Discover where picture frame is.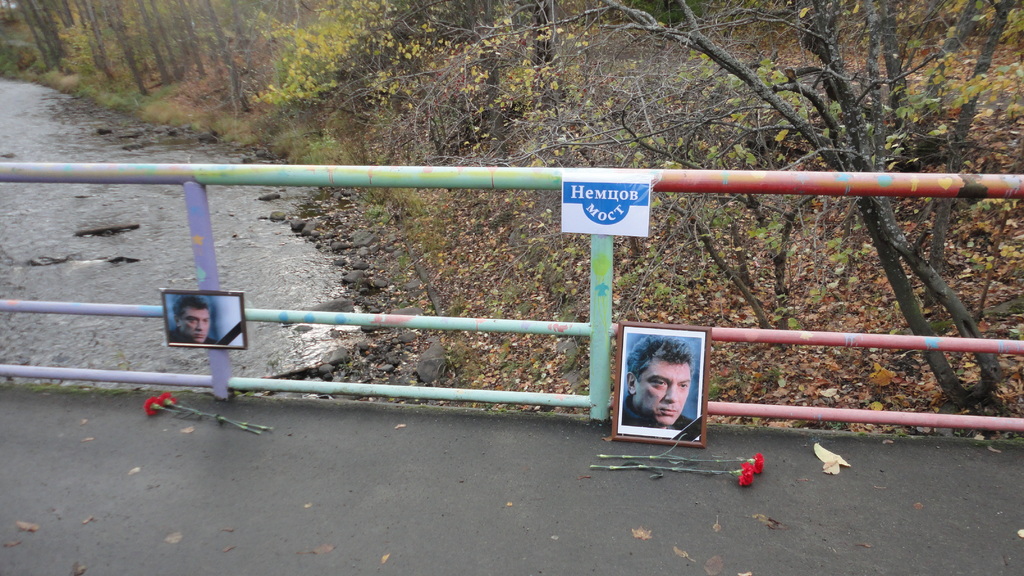
Discovered at select_region(615, 324, 715, 450).
